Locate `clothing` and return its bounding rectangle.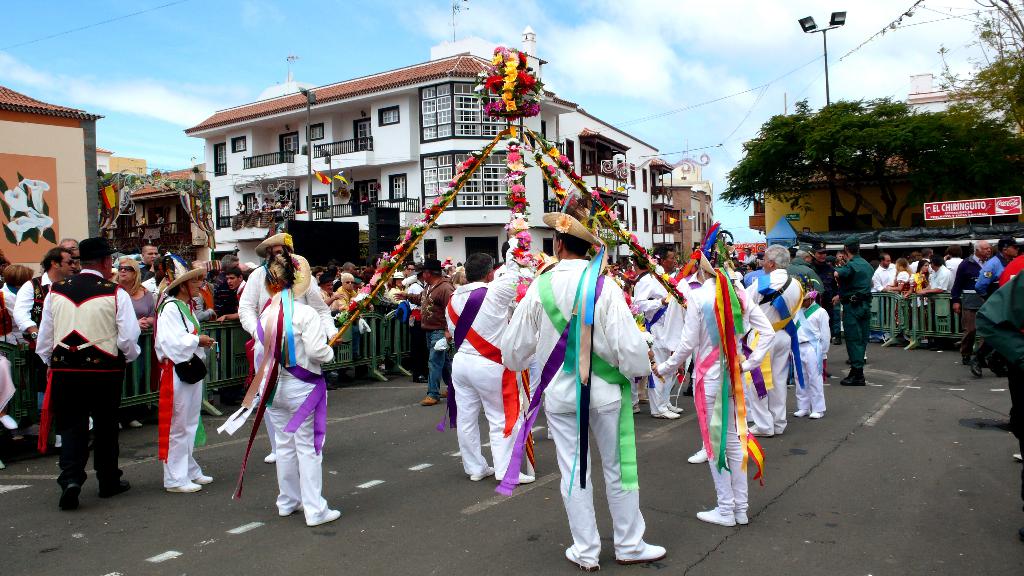
924/258/955/294.
